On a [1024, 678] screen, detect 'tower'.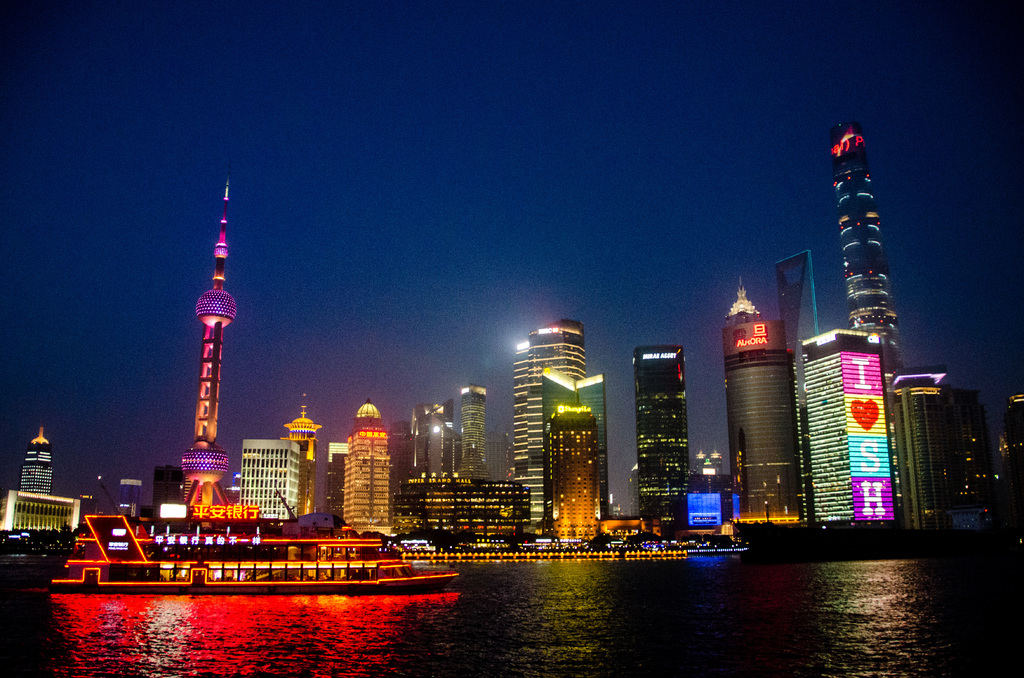
Rect(891, 369, 960, 535).
